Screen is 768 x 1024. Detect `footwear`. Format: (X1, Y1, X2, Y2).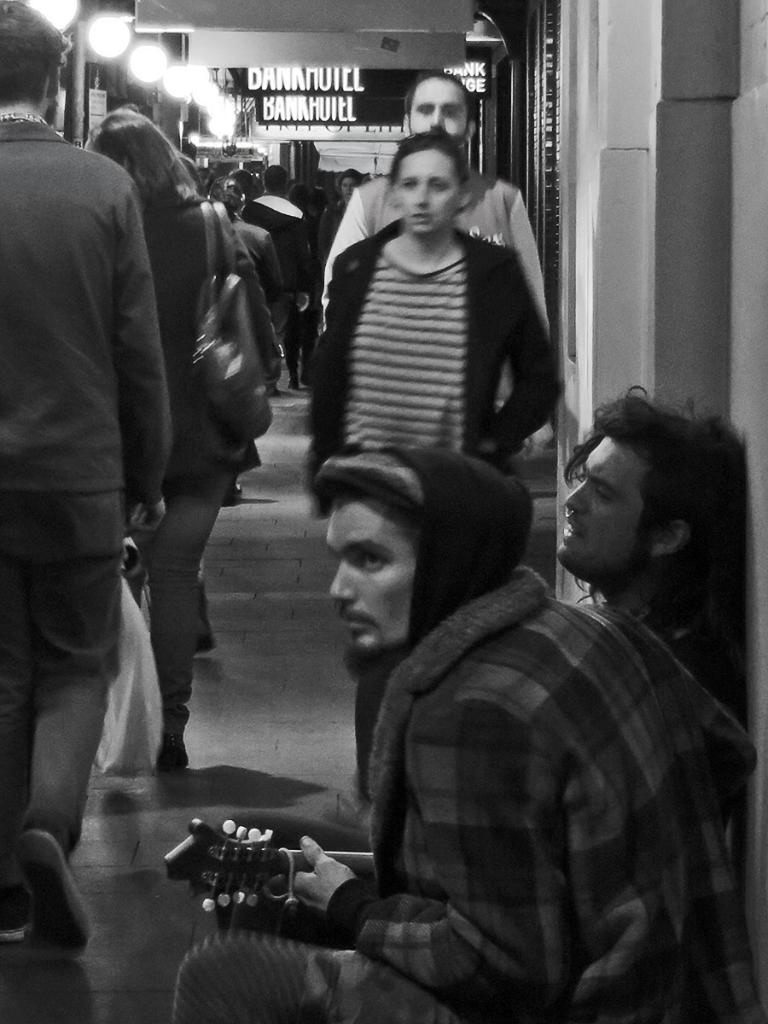
(14, 825, 89, 958).
